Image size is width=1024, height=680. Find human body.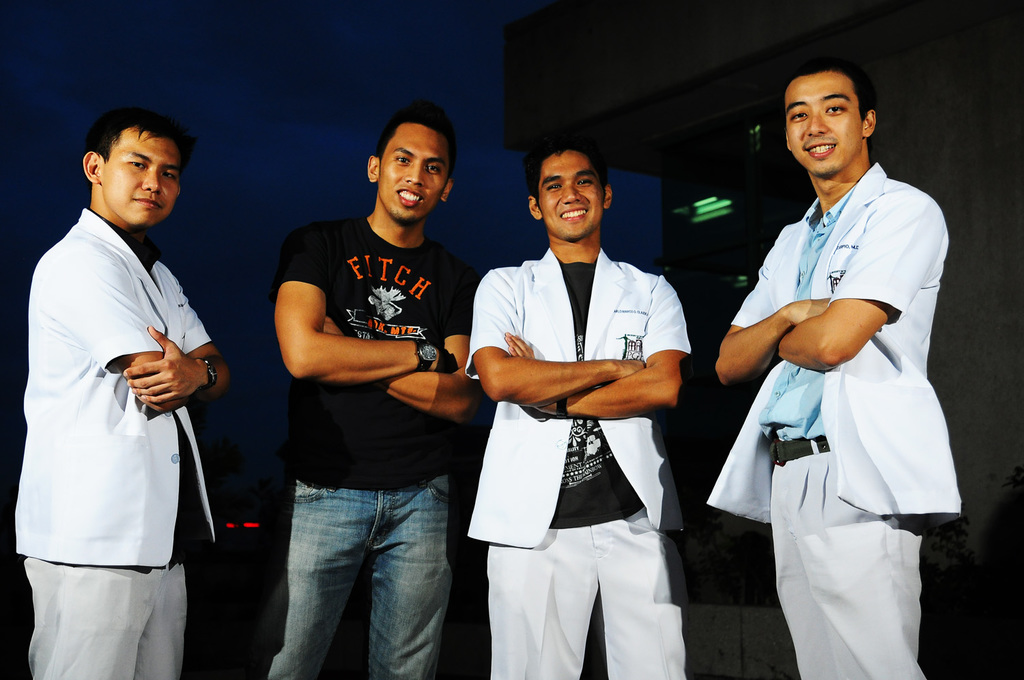
rect(467, 250, 692, 679).
